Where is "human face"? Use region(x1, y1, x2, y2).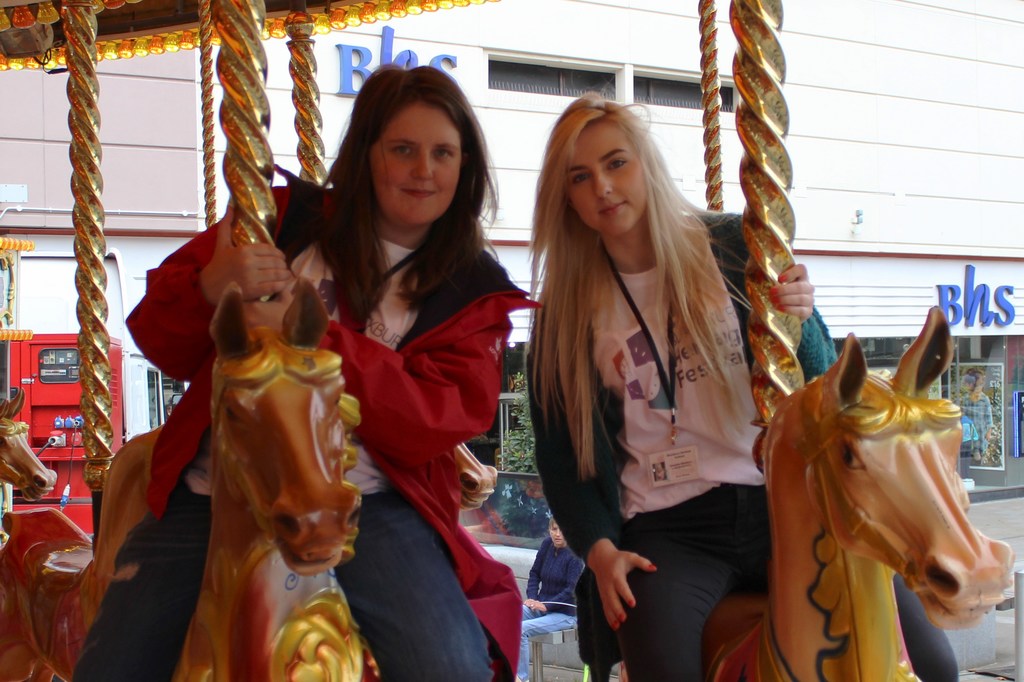
region(561, 130, 649, 225).
